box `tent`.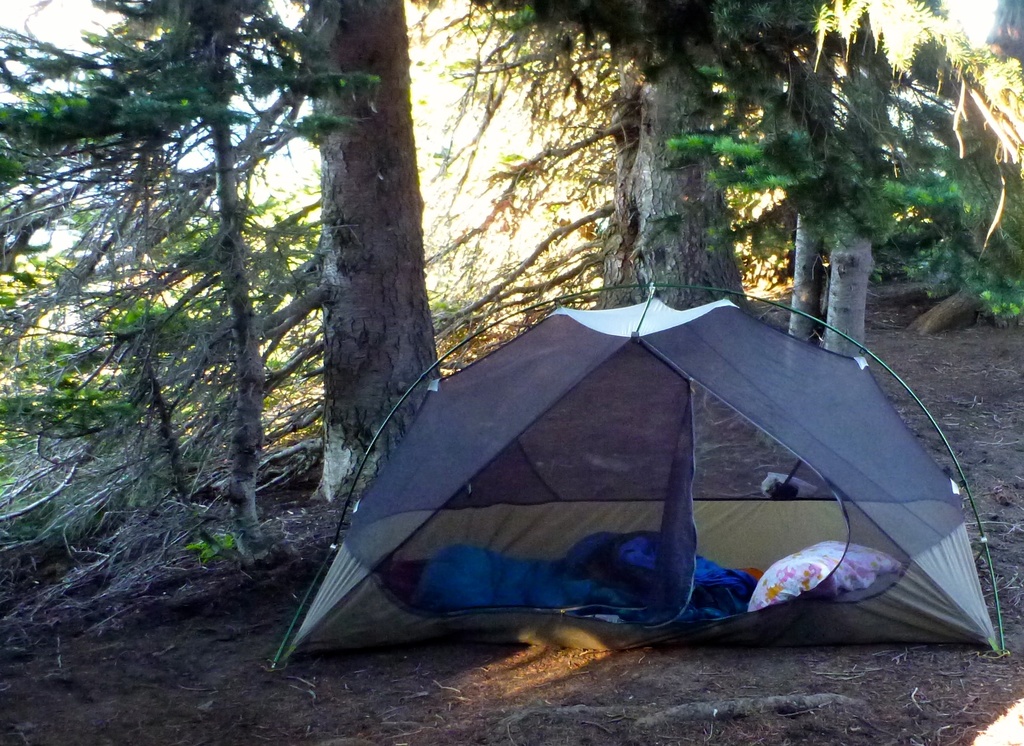
locate(271, 275, 1012, 673).
